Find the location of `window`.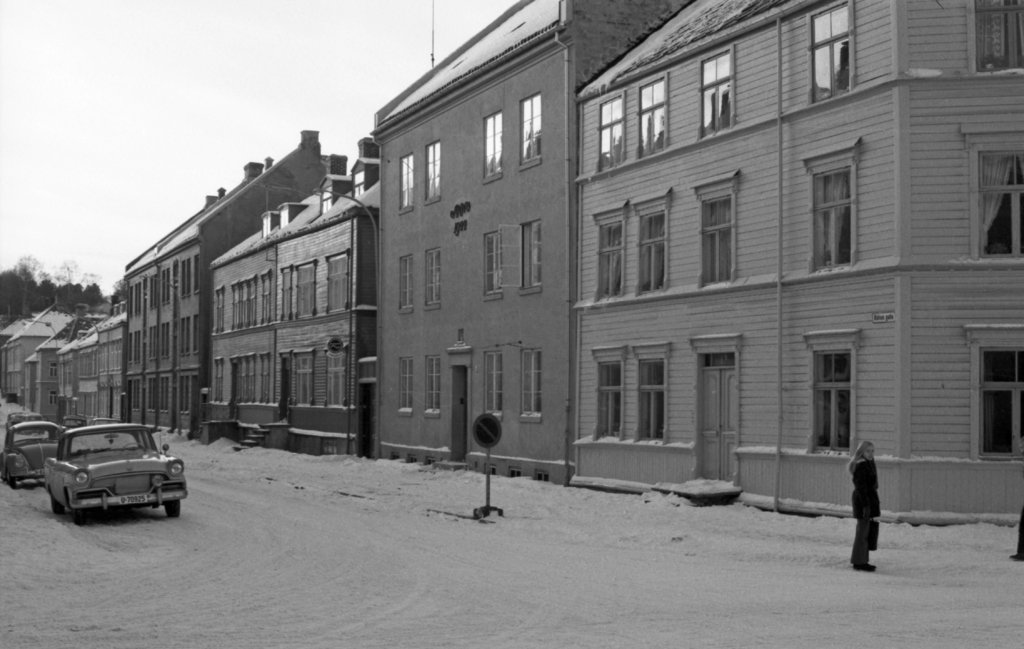
Location: 958, 115, 1023, 257.
